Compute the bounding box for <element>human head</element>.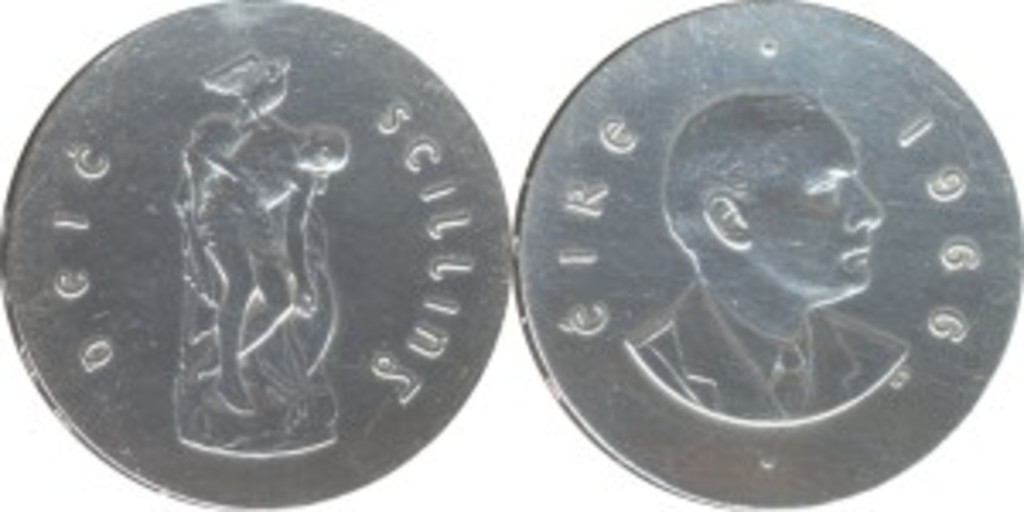
662,92,887,304.
